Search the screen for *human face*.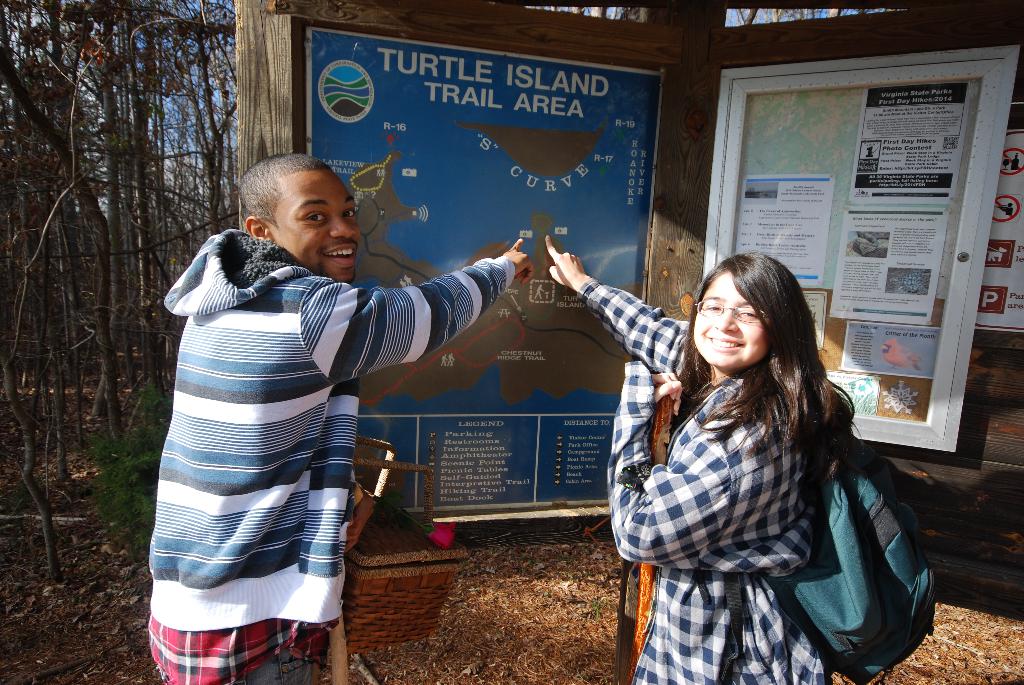
Found at box=[695, 272, 765, 366].
